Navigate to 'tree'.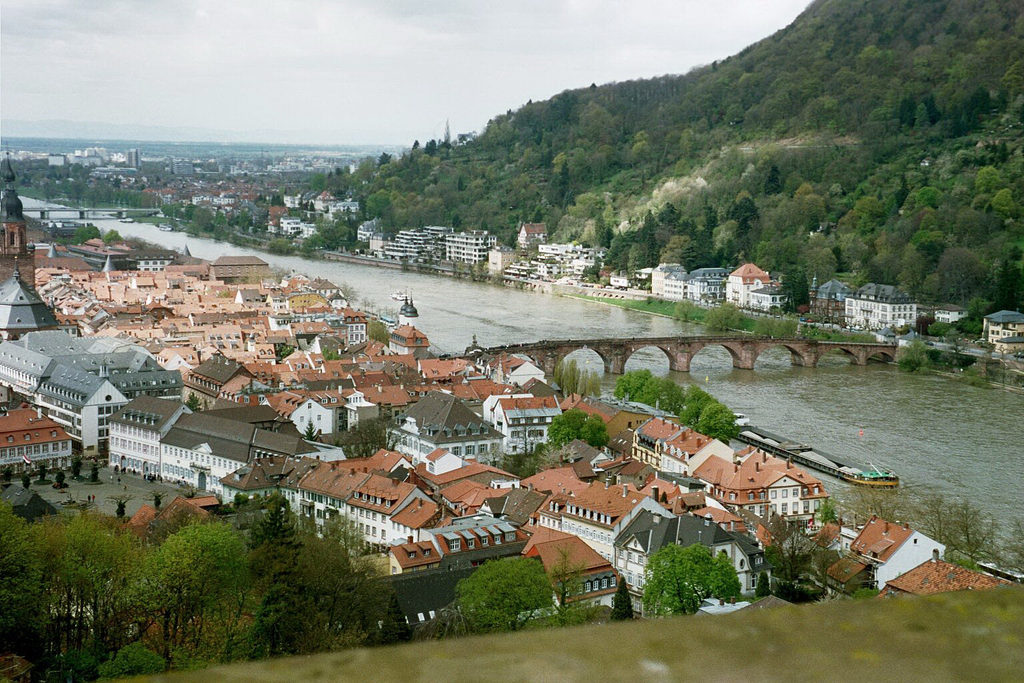
Navigation target: <box>989,188,1021,223</box>.
